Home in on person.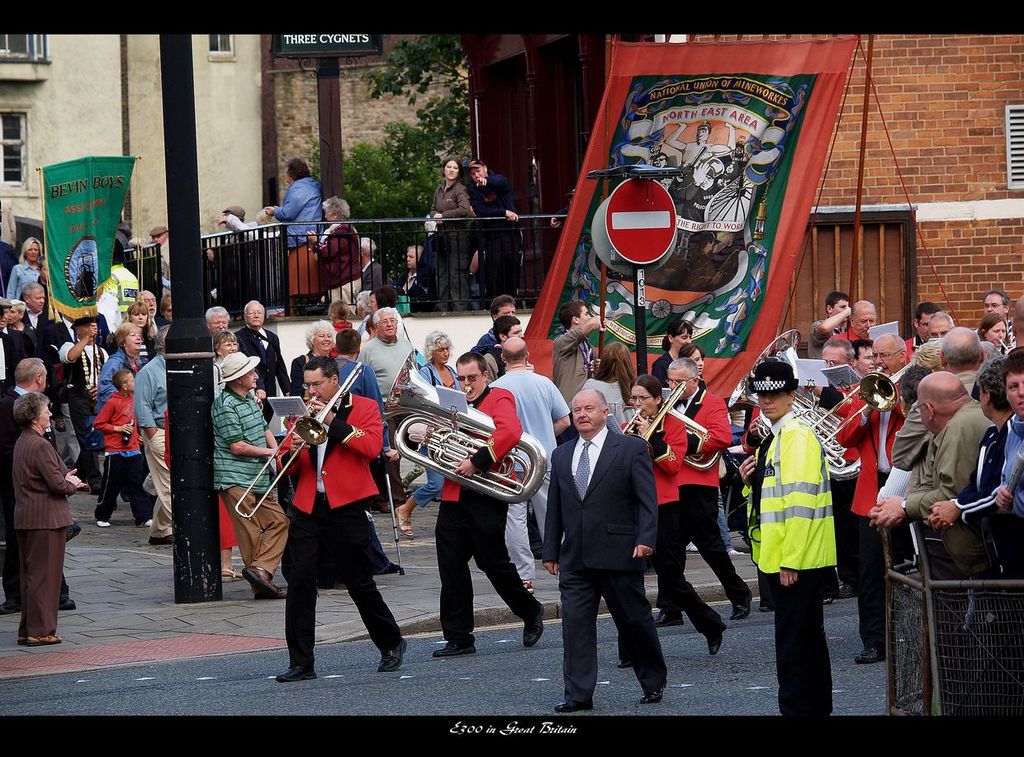
Homed in at <box>661,115,739,204</box>.
